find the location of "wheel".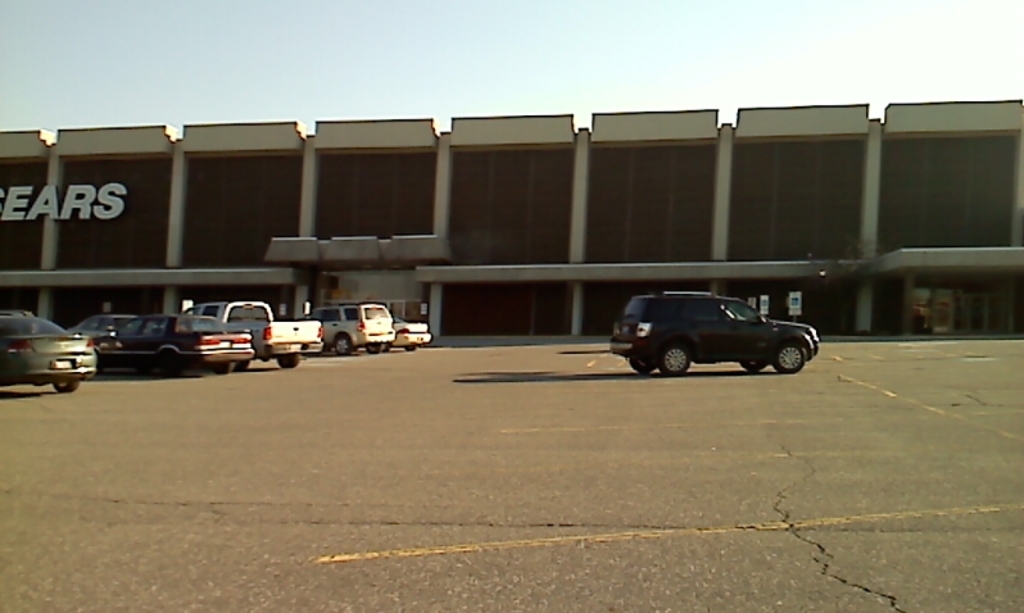
Location: bbox(769, 328, 820, 381).
